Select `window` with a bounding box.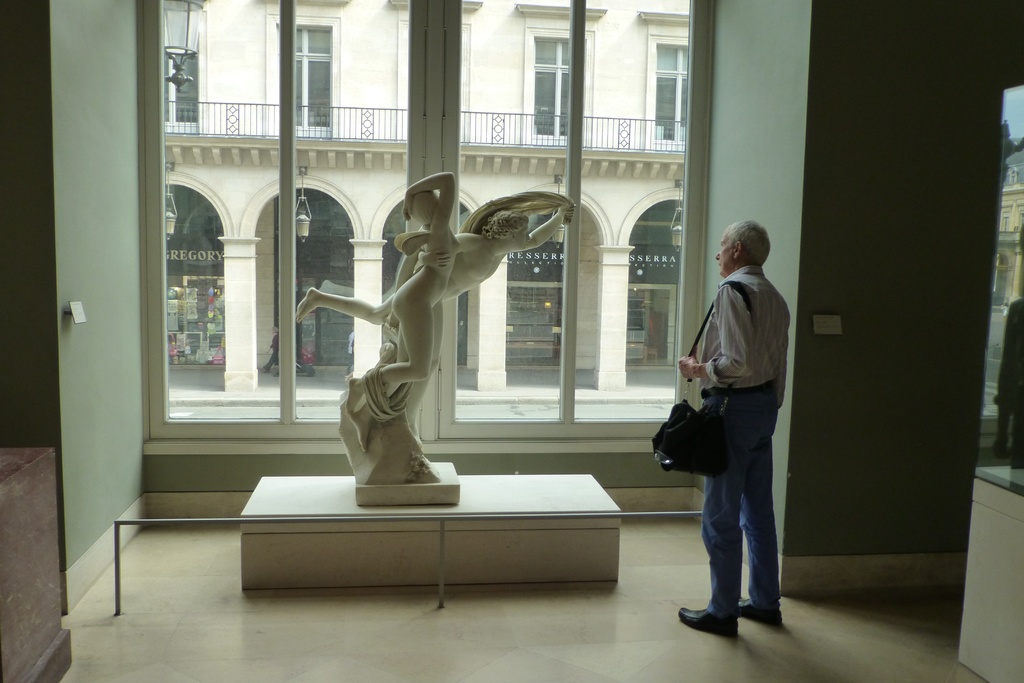
<bbox>630, 9, 687, 156</bbox>.
